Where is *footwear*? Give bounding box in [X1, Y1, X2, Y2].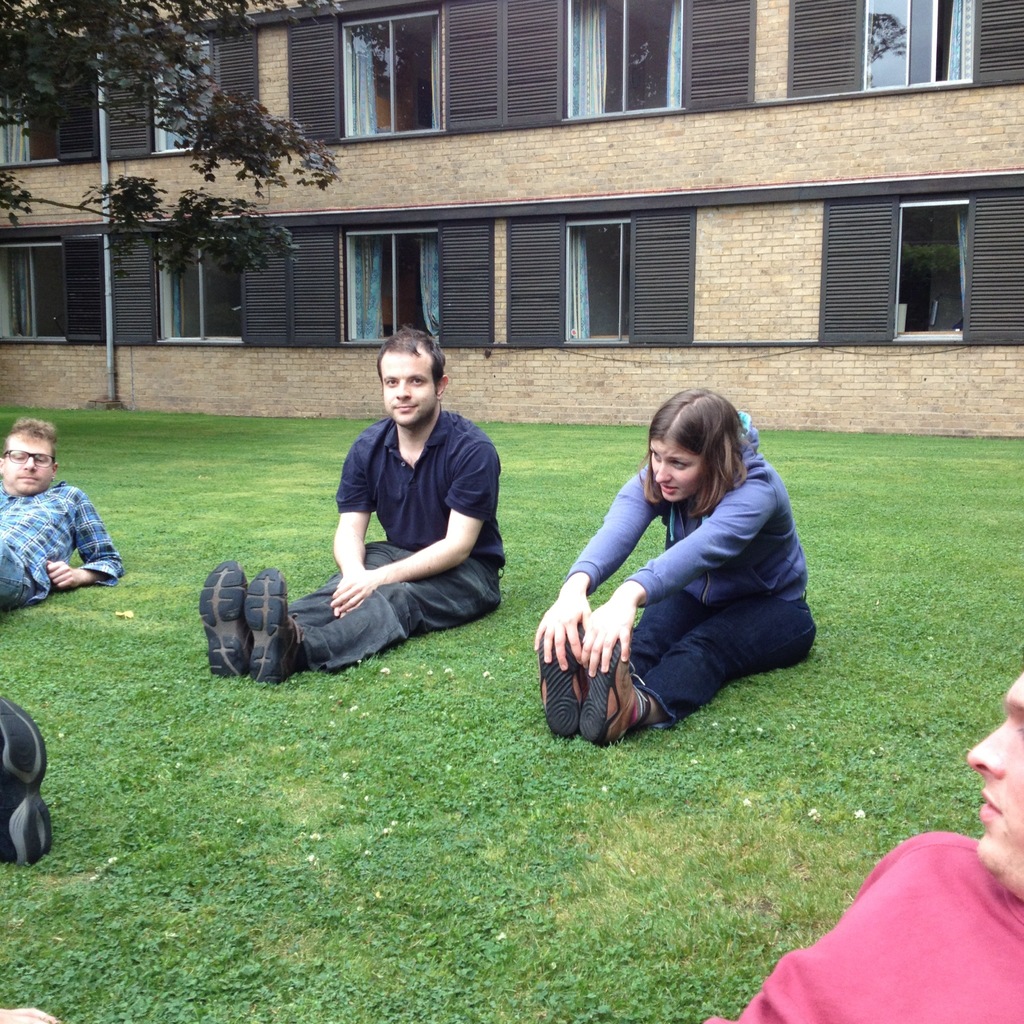
[579, 642, 645, 746].
